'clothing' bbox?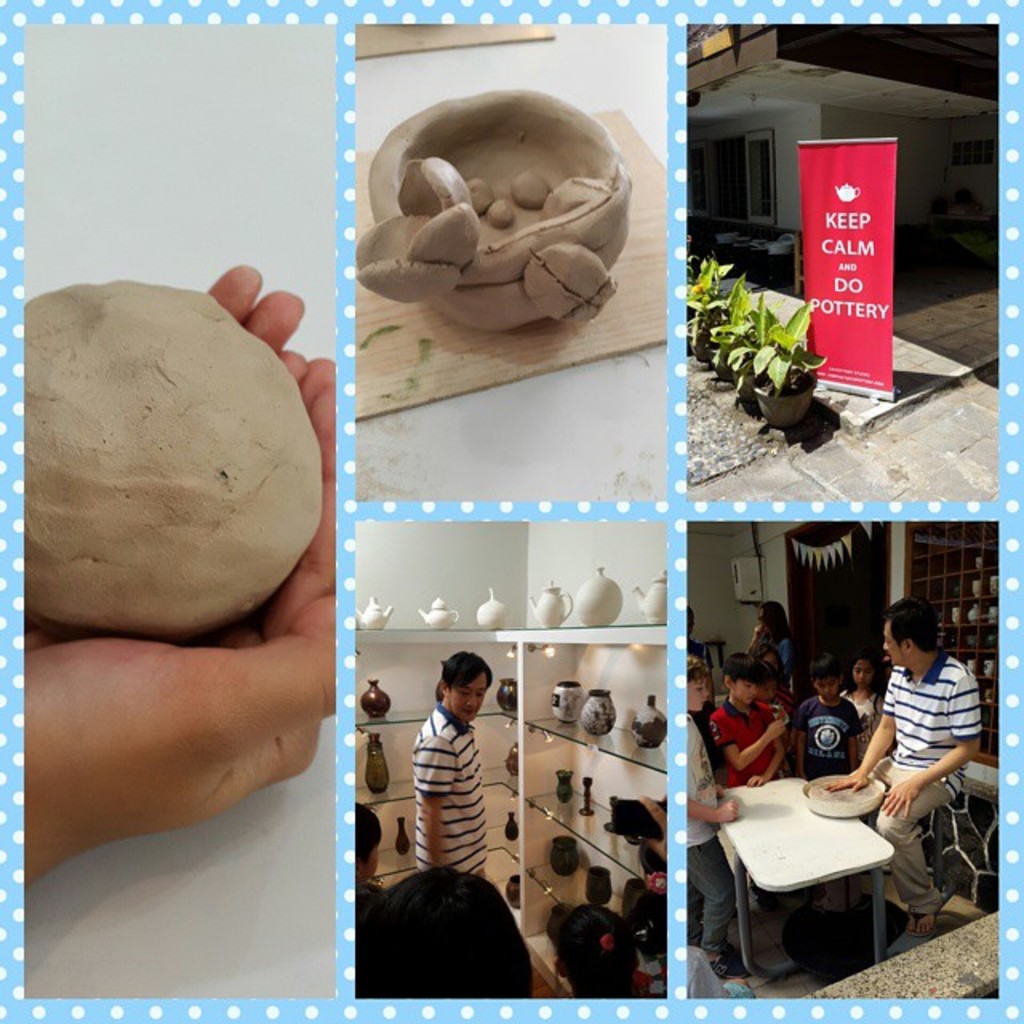
710 694 784 786
